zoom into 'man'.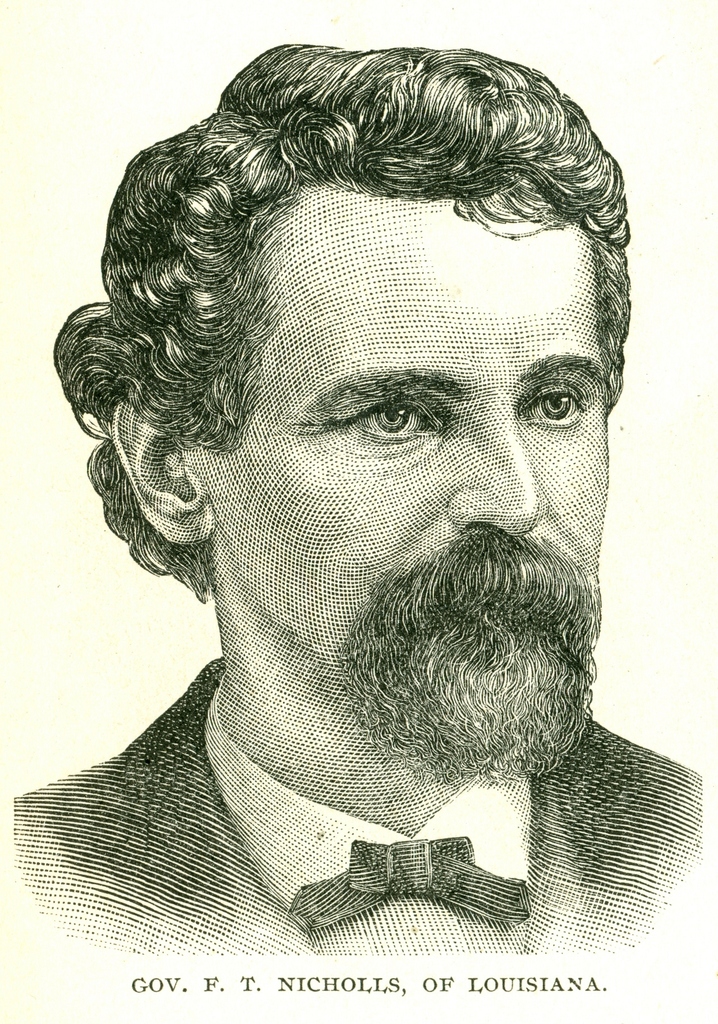
Zoom target: 2 54 693 971.
